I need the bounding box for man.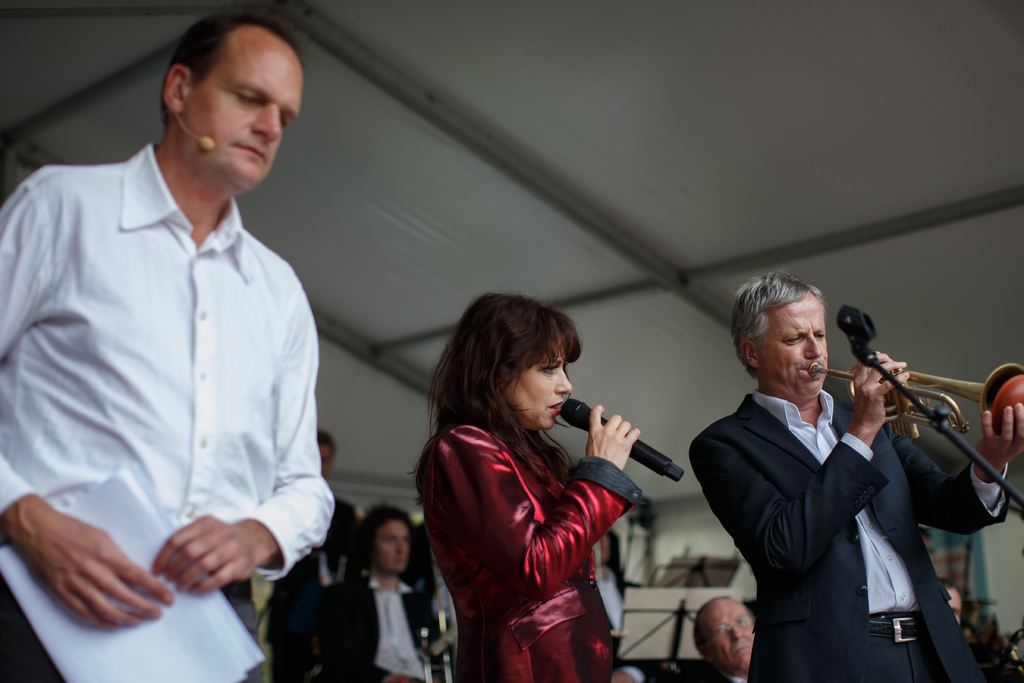
Here it is: {"left": 696, "top": 280, "right": 980, "bottom": 669}.
